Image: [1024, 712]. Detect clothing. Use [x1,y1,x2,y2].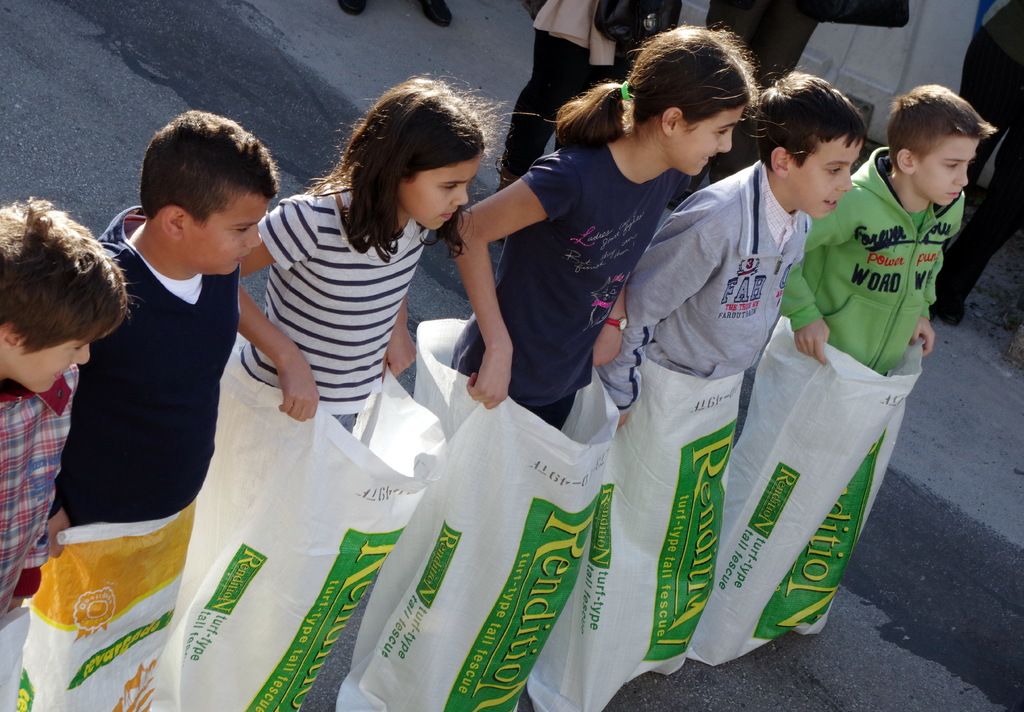
[444,135,691,437].
